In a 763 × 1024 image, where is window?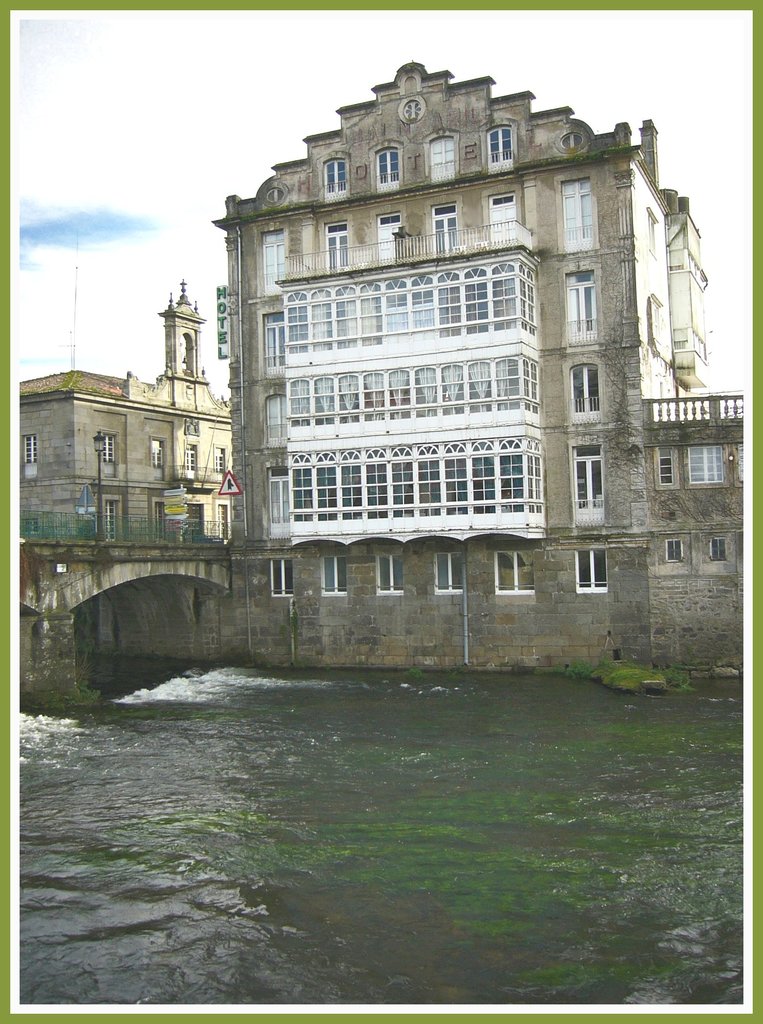
182,445,203,474.
